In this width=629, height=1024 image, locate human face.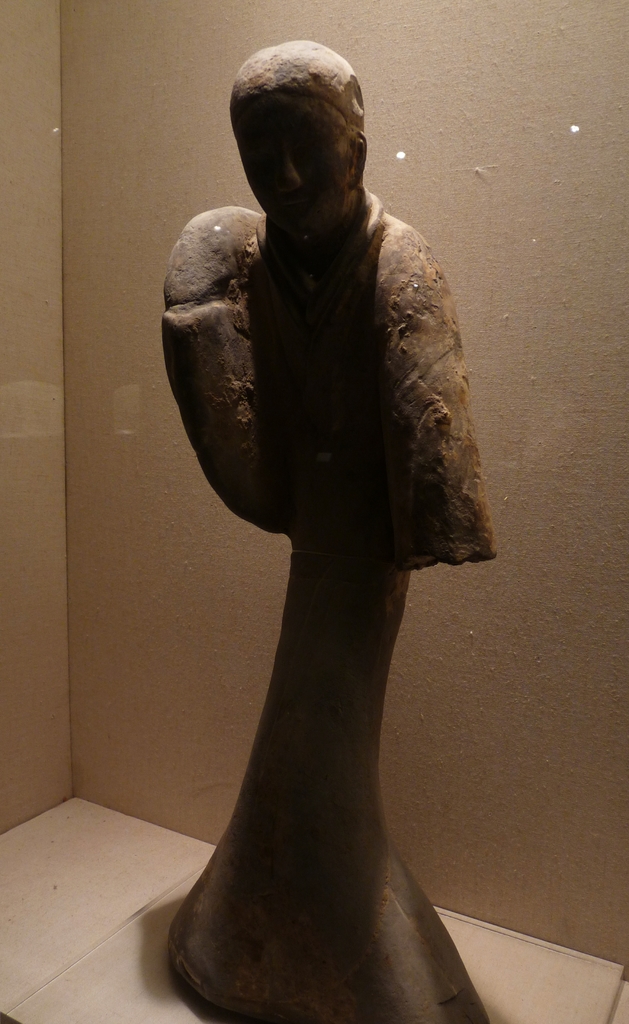
Bounding box: l=248, t=102, r=359, b=236.
